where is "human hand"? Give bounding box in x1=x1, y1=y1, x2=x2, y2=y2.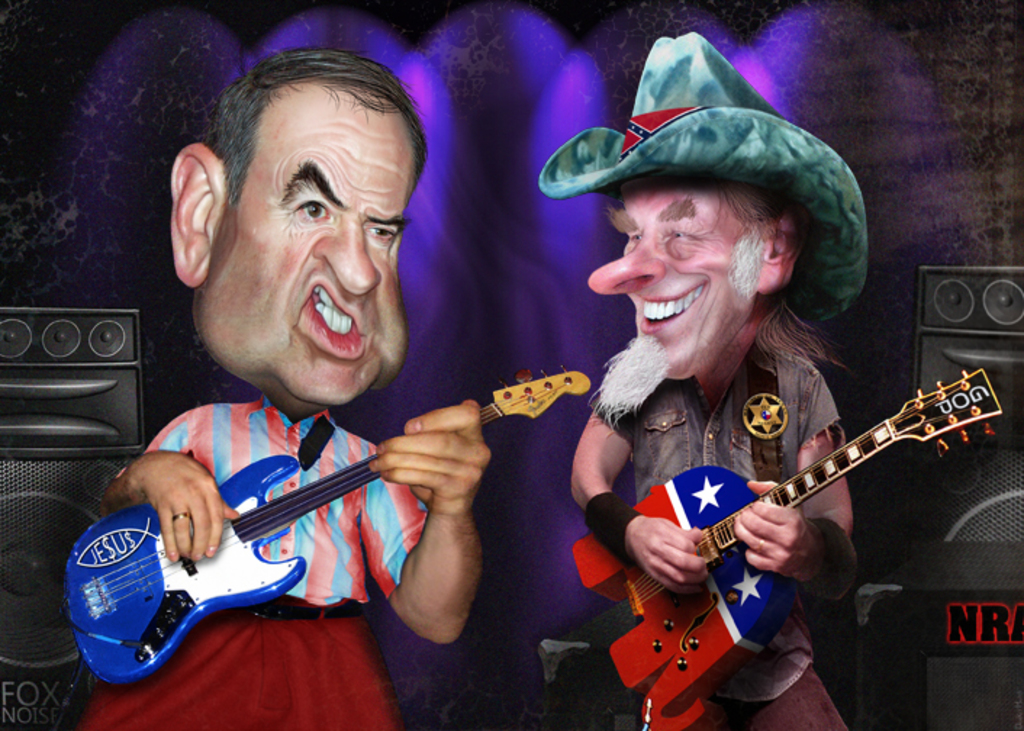
x1=629, y1=513, x2=714, y2=600.
